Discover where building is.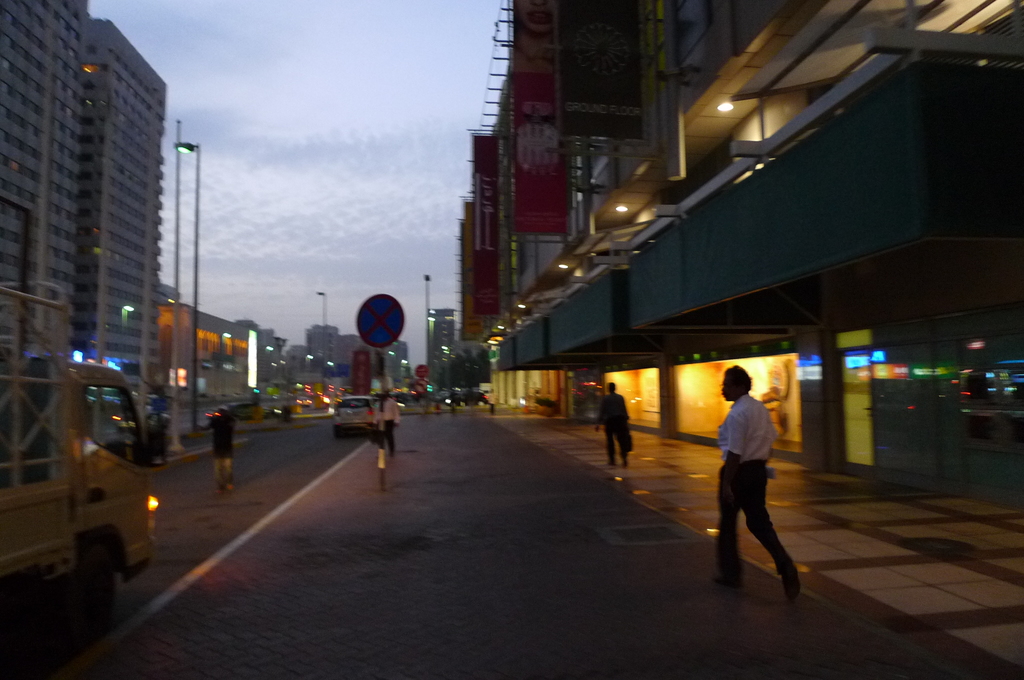
Discovered at l=456, t=0, r=1023, b=515.
